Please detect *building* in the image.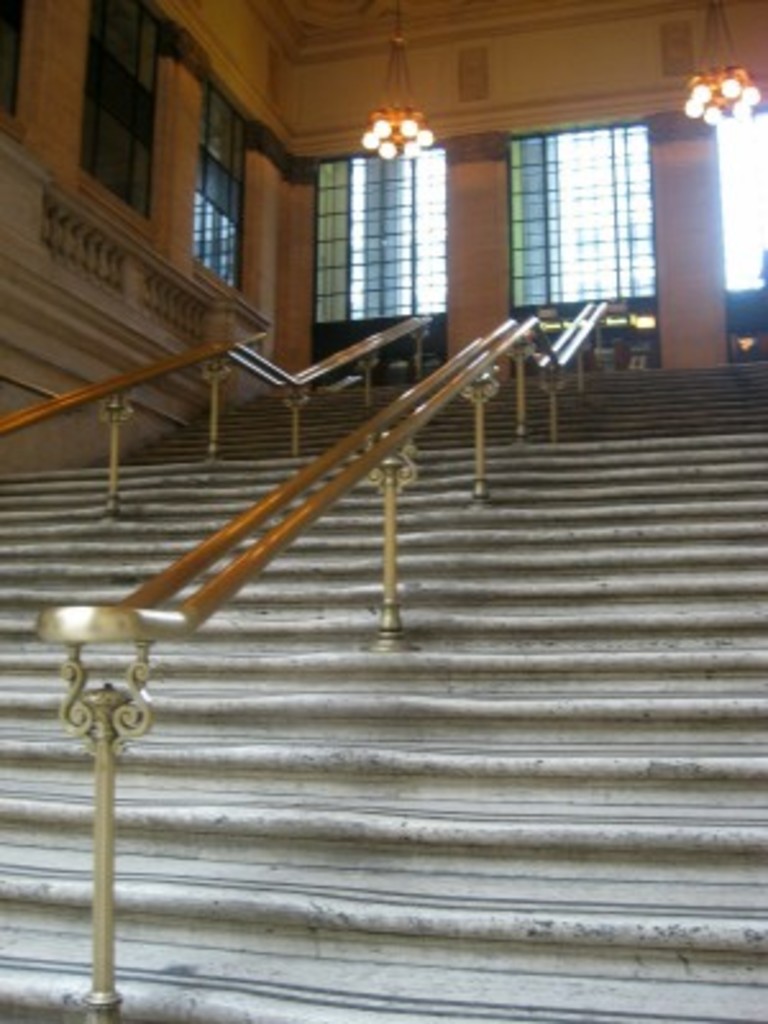
0:0:765:1021.
